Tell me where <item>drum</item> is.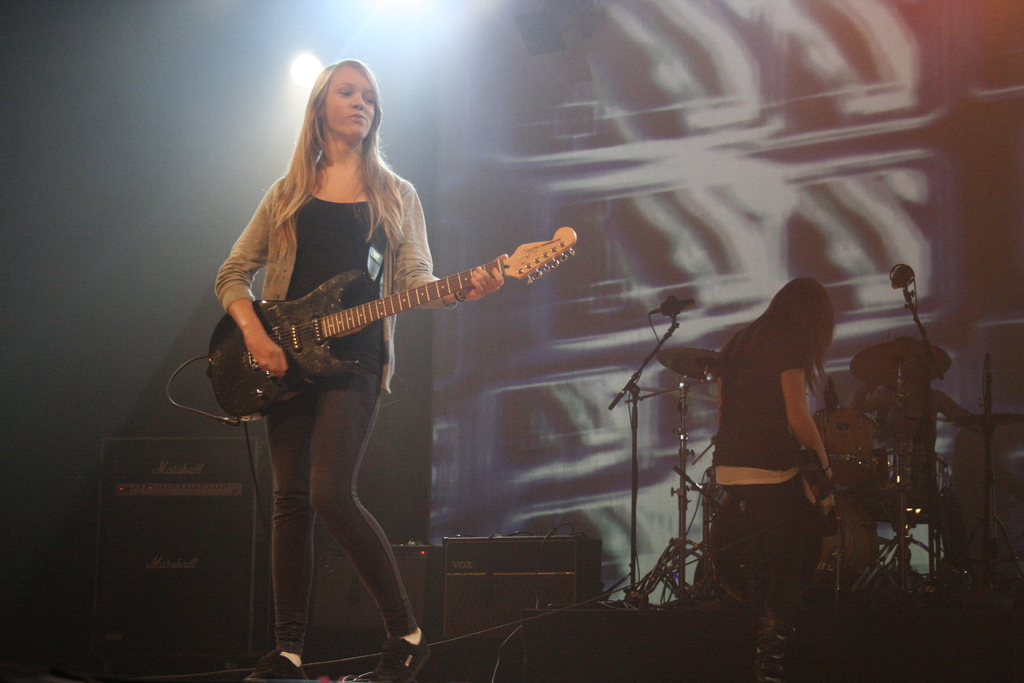
<item>drum</item> is at [872, 449, 944, 528].
